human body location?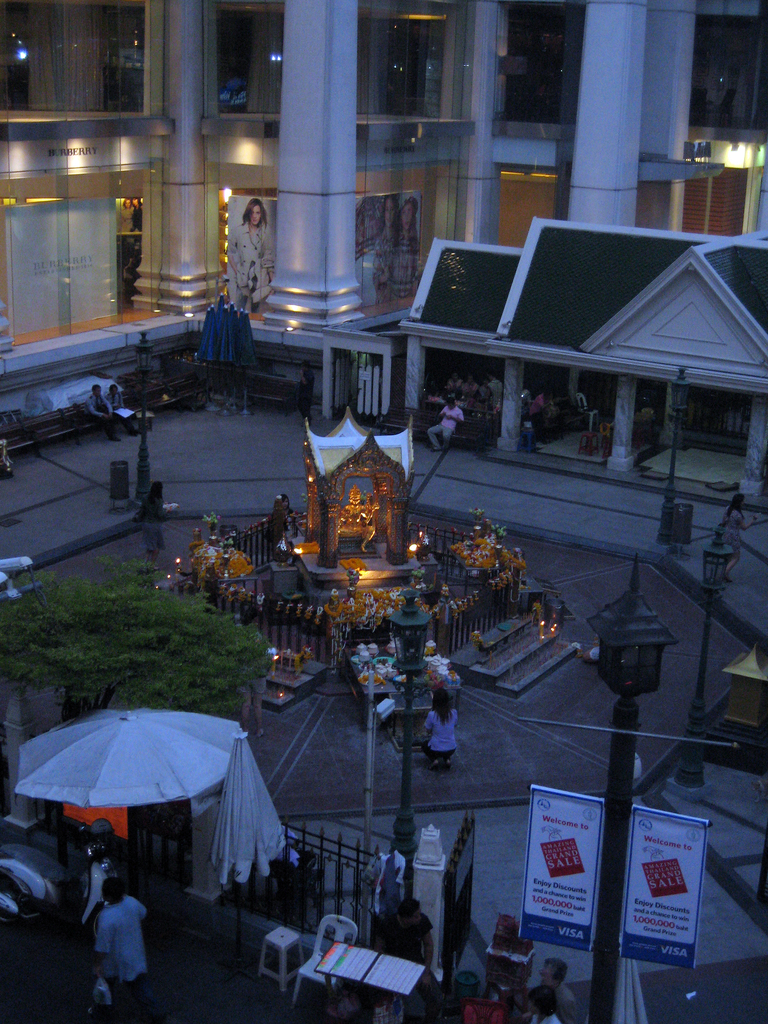
<box>91,876,147,1023</box>
